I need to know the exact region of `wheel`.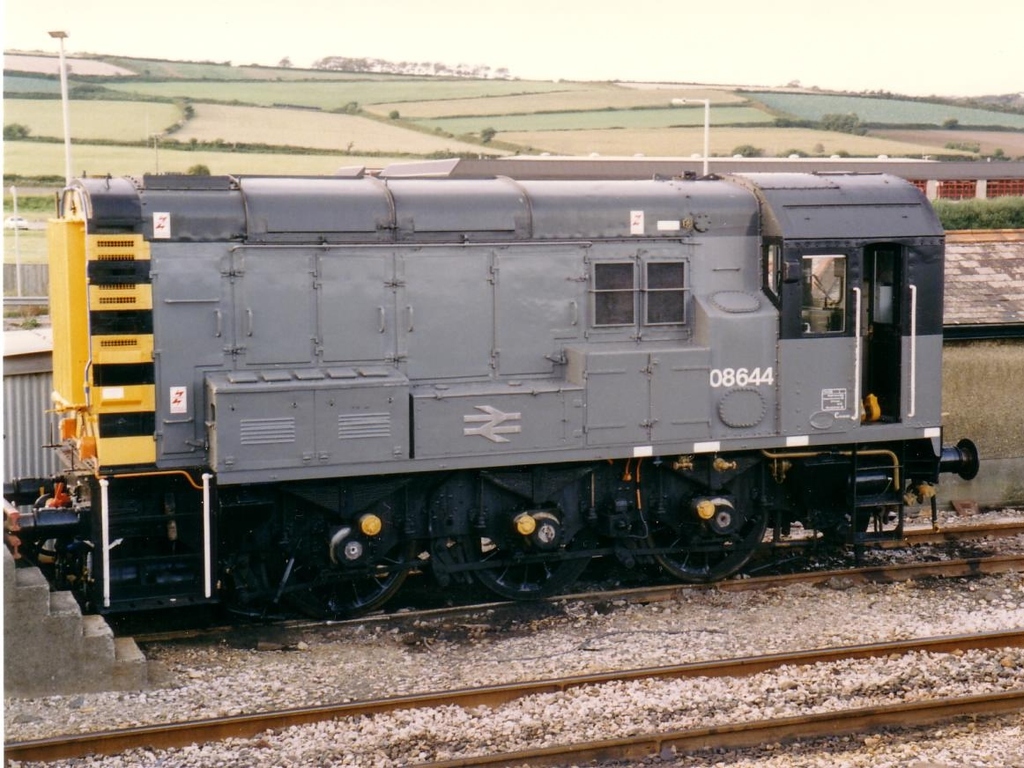
Region: 627/469/771/589.
